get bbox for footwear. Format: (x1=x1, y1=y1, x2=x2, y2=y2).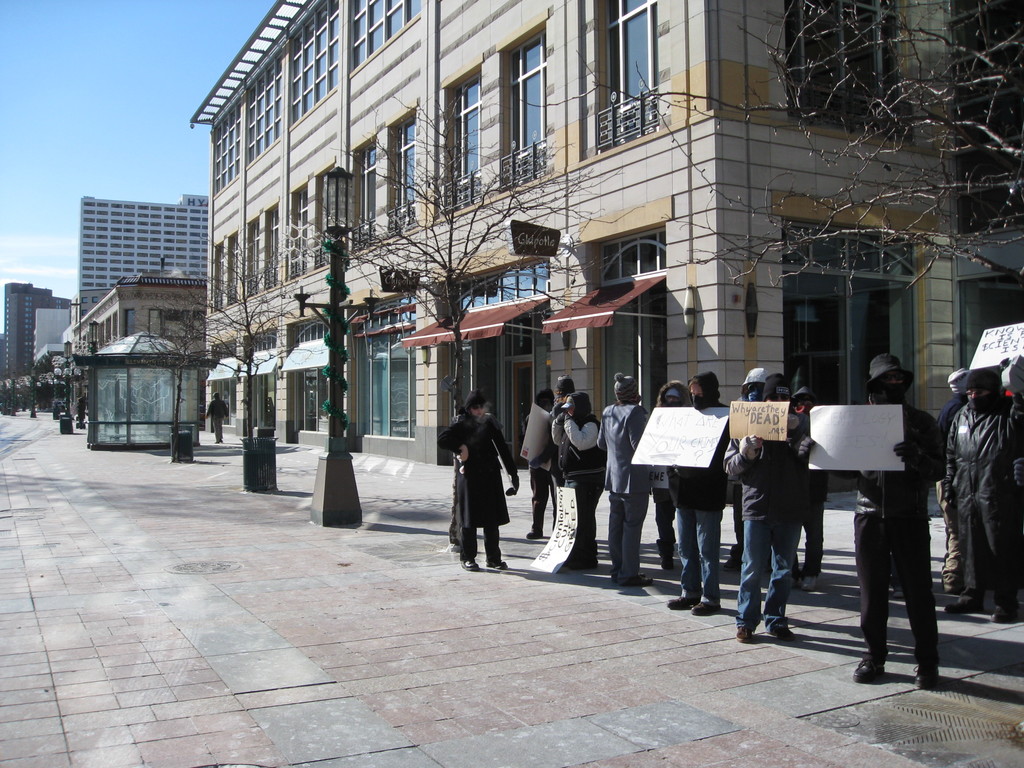
(x1=852, y1=657, x2=884, y2=689).
